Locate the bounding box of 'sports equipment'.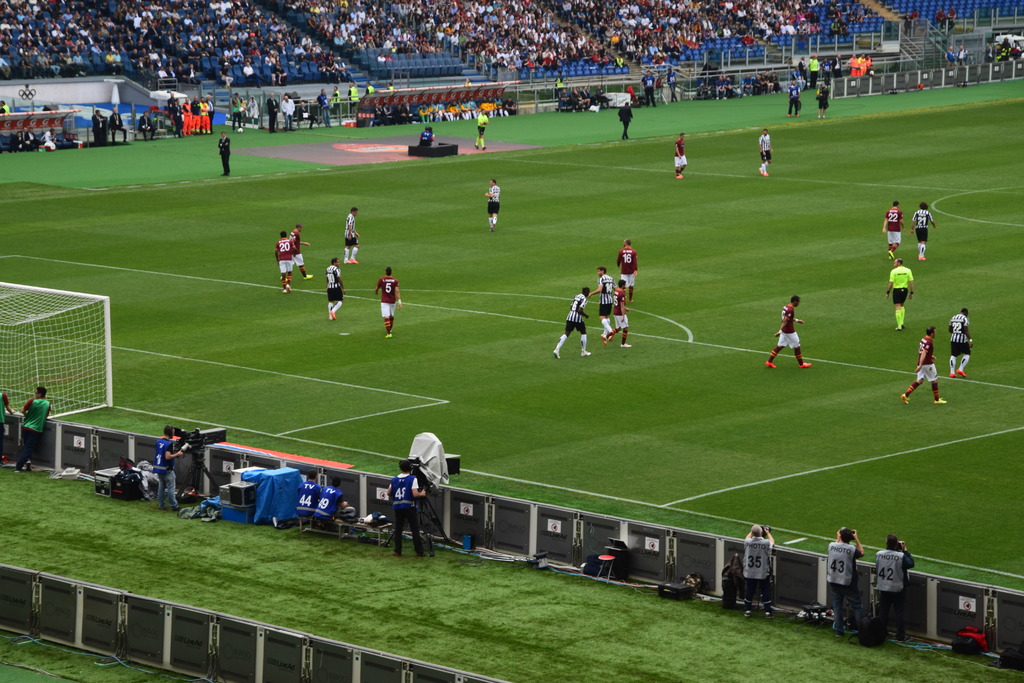
Bounding box: {"left": 300, "top": 272, "right": 317, "bottom": 285}.
